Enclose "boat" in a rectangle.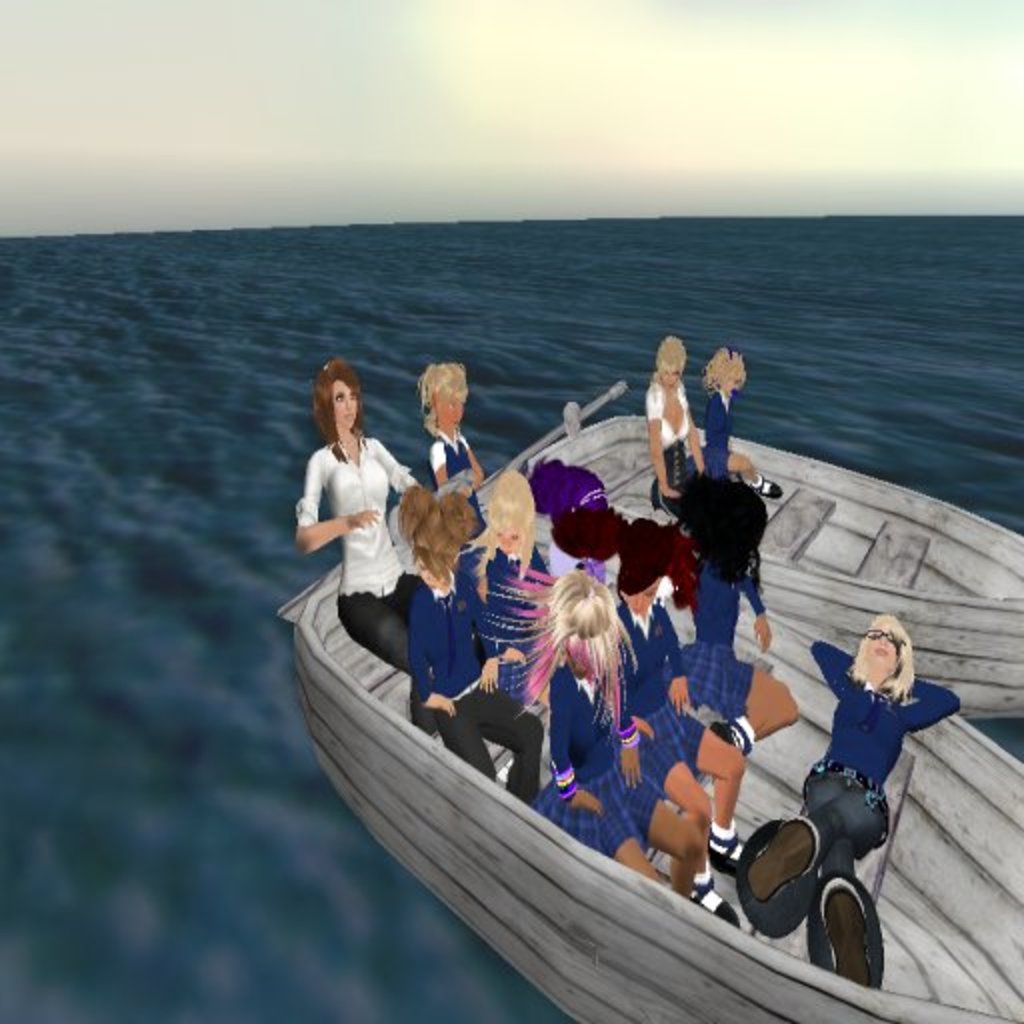
[x1=248, y1=304, x2=928, y2=996].
